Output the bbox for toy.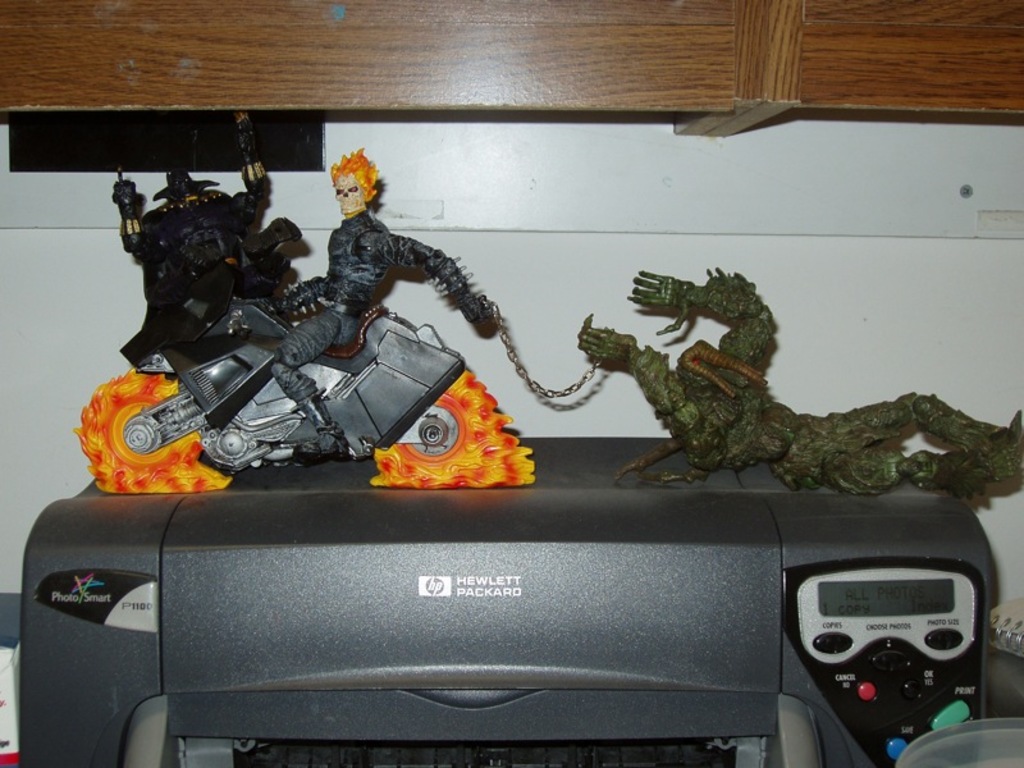
67,179,590,498.
